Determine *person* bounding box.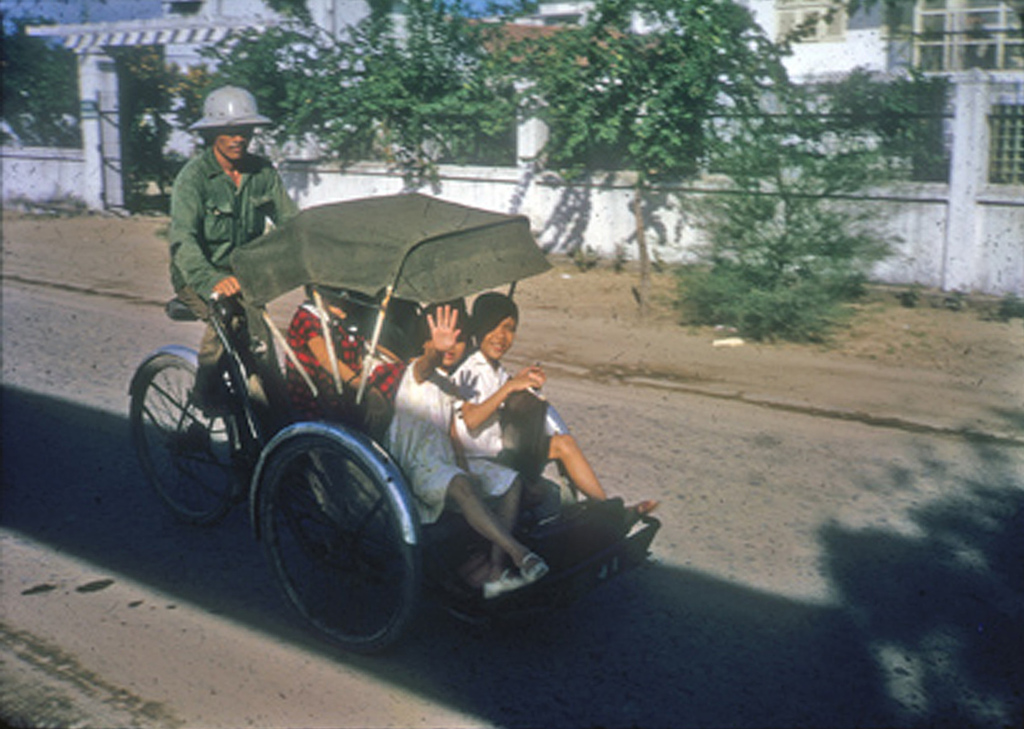
Determined: pyautogui.locateOnScreen(388, 298, 554, 601).
